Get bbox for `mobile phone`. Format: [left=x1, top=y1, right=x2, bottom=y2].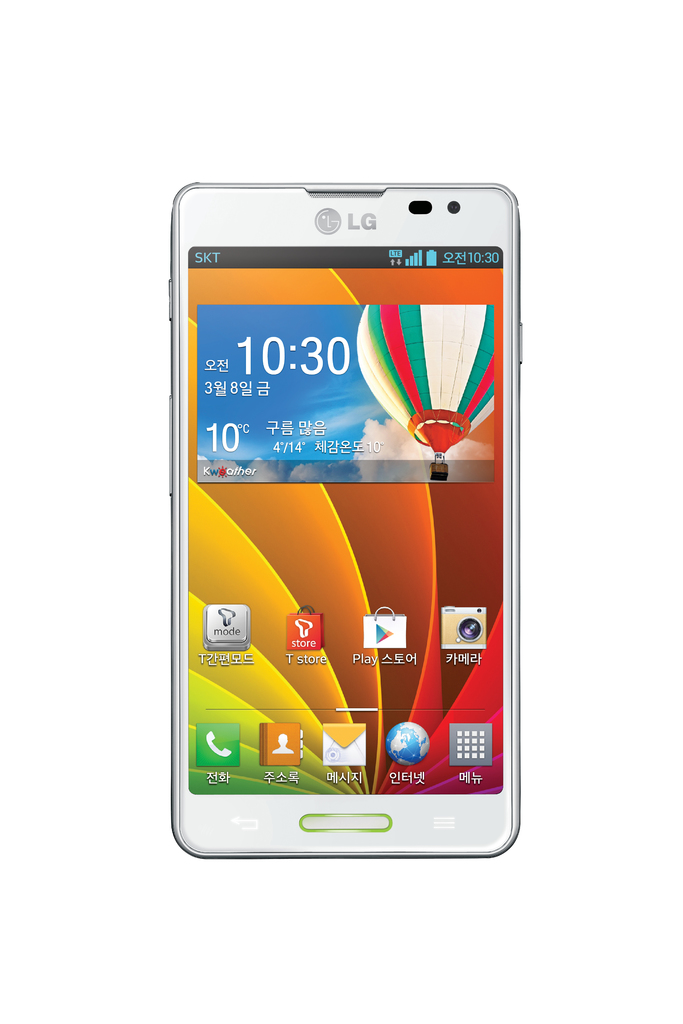
[left=168, top=178, right=525, bottom=862].
